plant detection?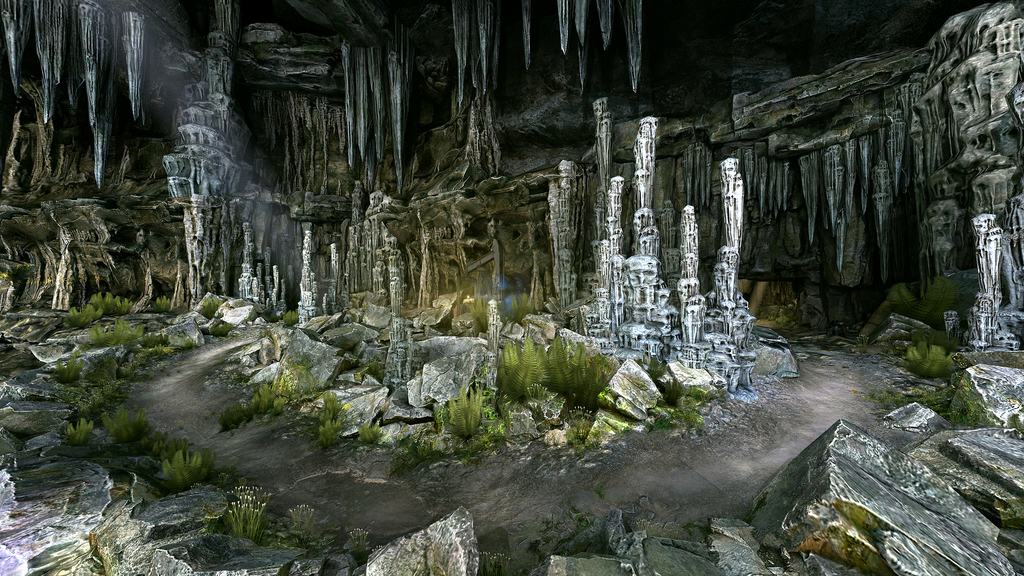
221 483 269 539
